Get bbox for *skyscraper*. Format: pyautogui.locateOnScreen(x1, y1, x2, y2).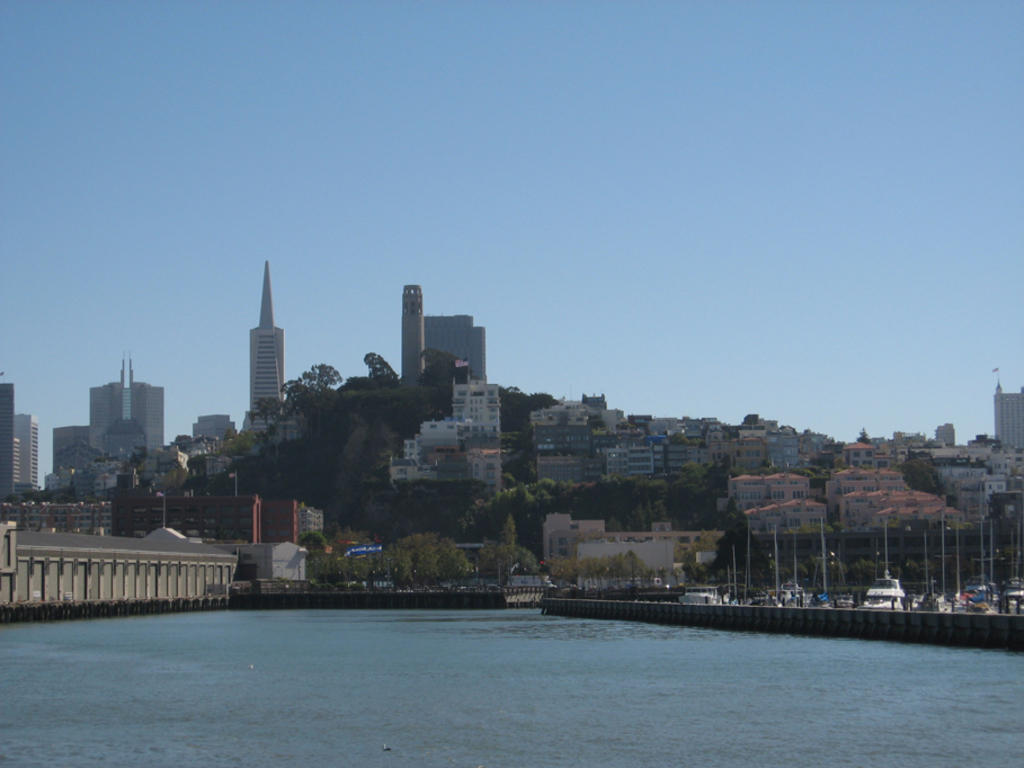
pyautogui.locateOnScreen(0, 381, 14, 503).
